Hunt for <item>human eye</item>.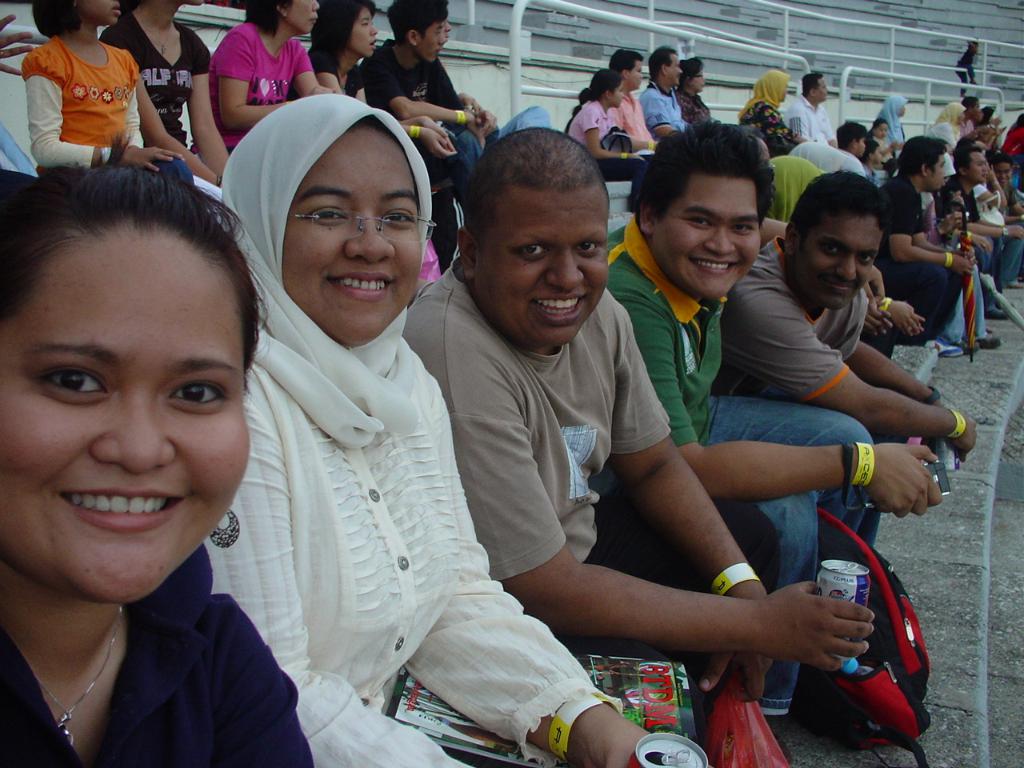
Hunted down at l=977, t=162, r=982, b=170.
